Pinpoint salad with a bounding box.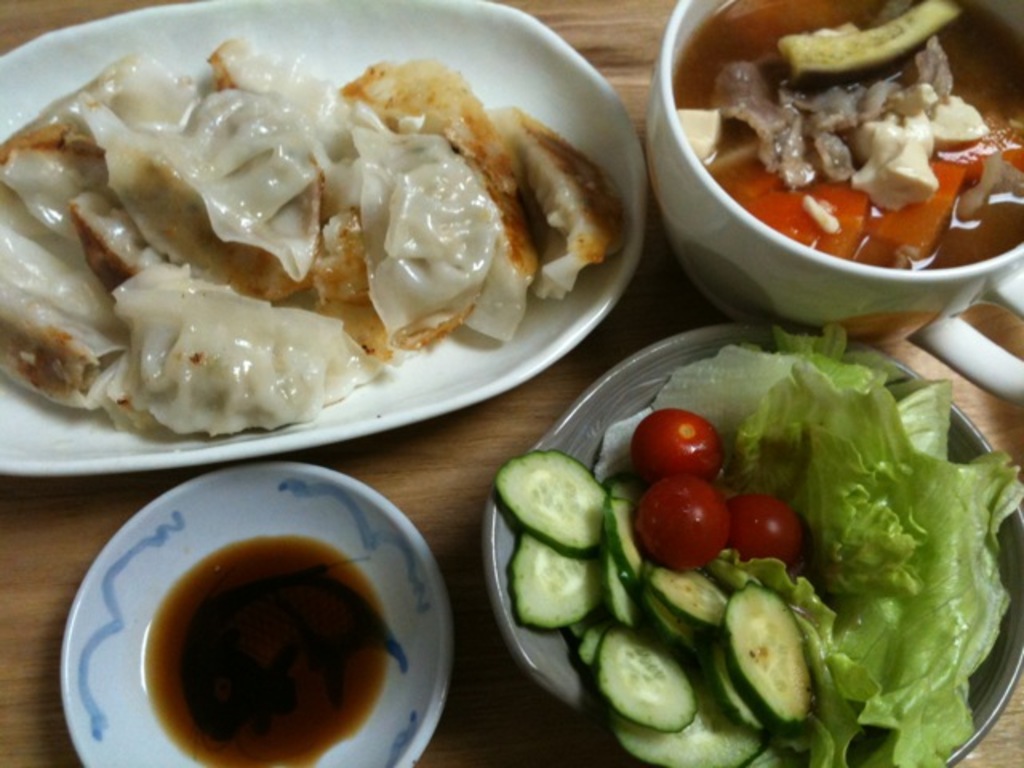
[483, 312, 1016, 766].
